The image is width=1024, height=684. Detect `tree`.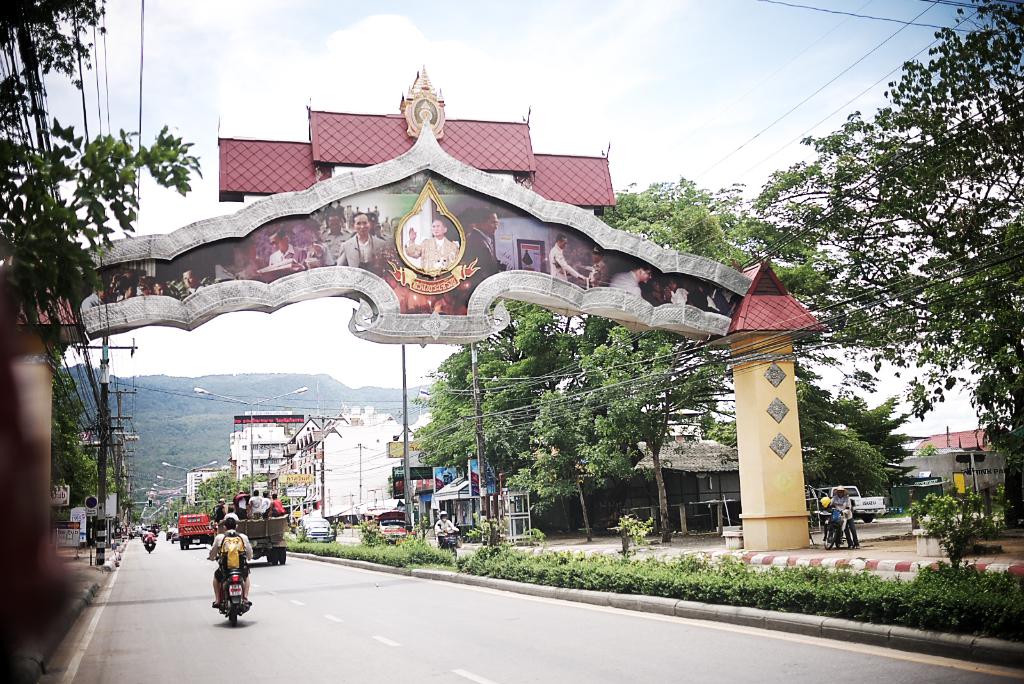
Detection: left=784, top=28, right=1009, bottom=535.
